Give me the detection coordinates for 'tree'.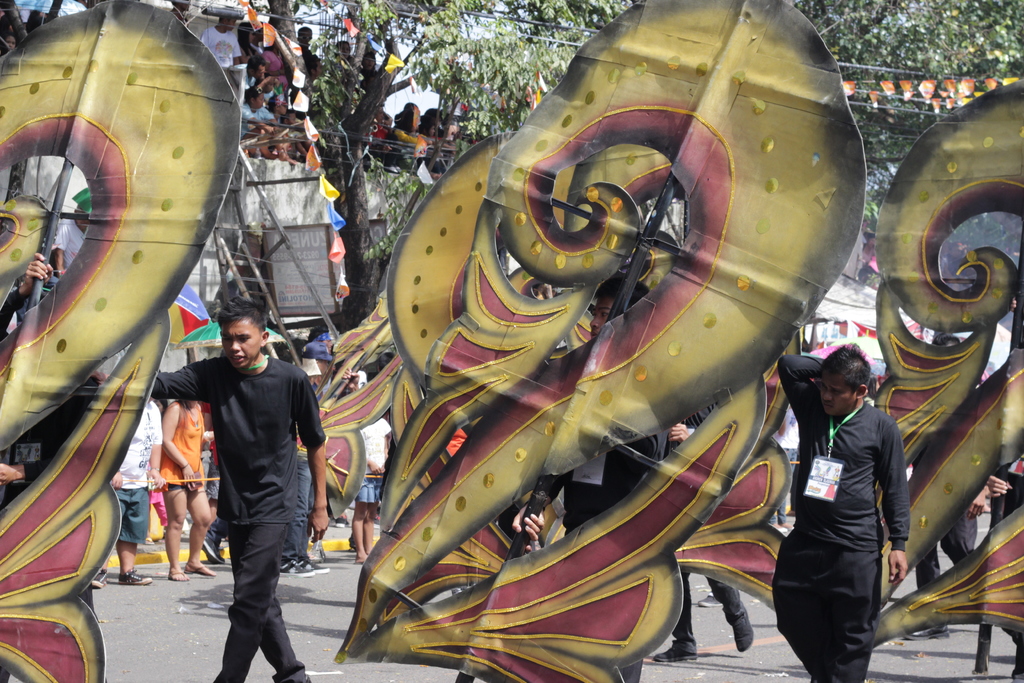
region(252, 0, 1023, 326).
